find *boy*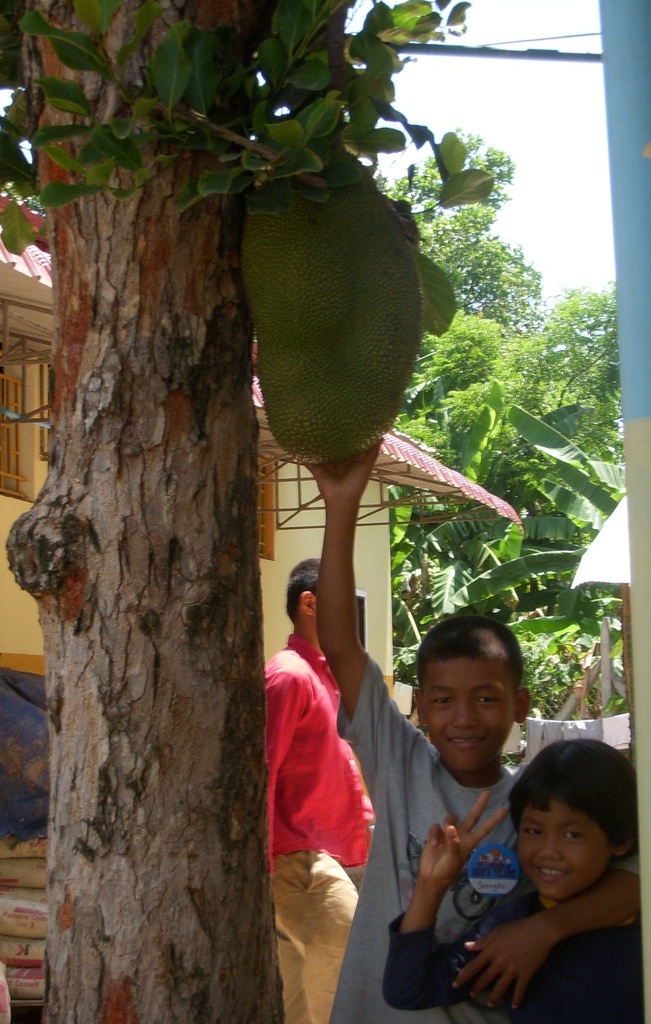
[left=380, top=738, right=643, bottom=1023]
